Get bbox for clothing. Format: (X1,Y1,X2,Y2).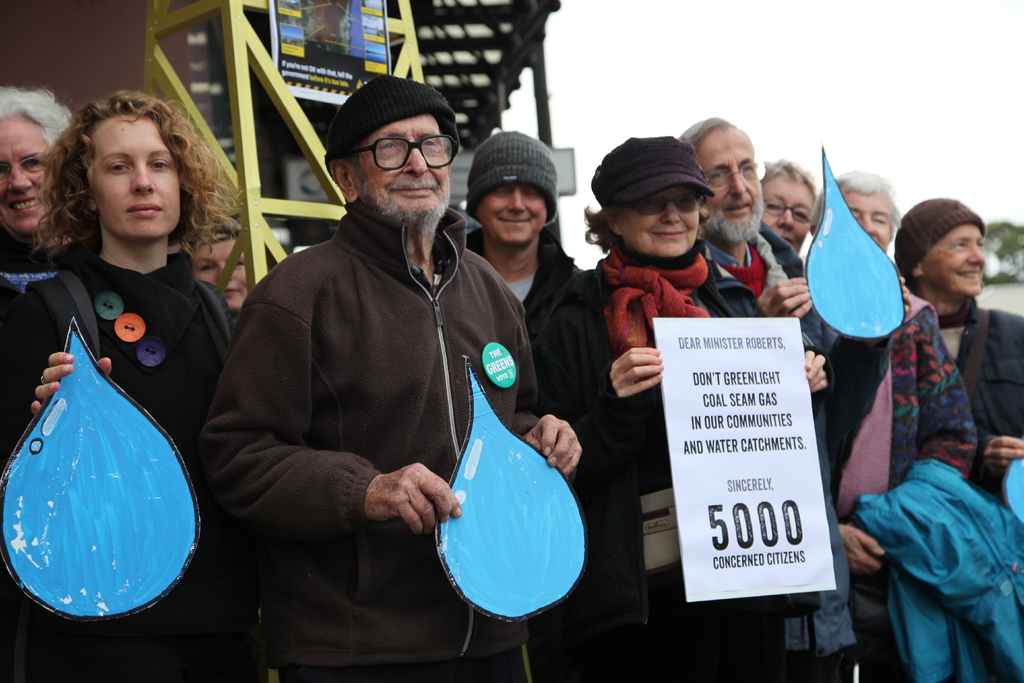
(847,459,1023,682).
